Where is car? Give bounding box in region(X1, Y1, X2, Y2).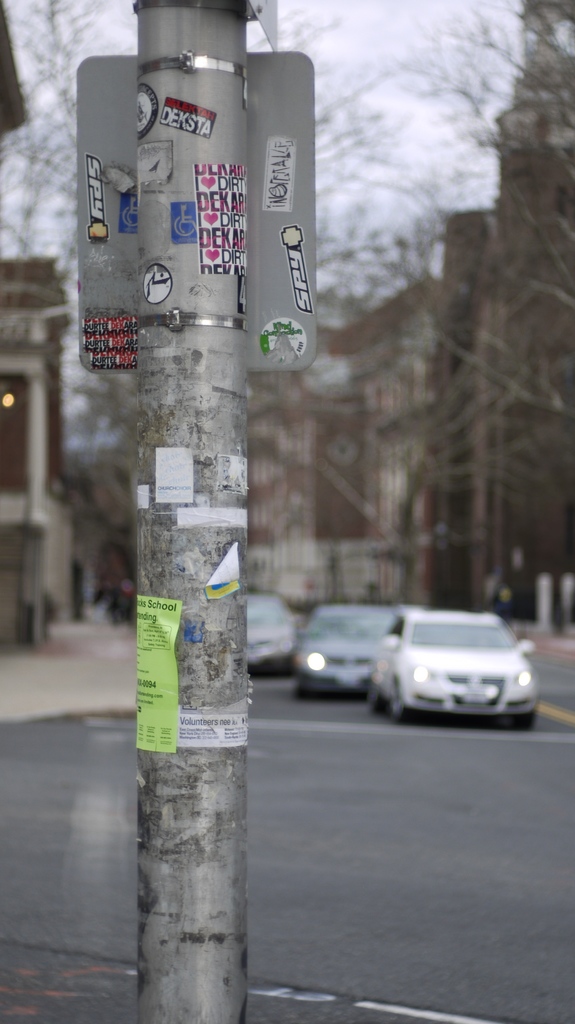
region(250, 588, 299, 672).
